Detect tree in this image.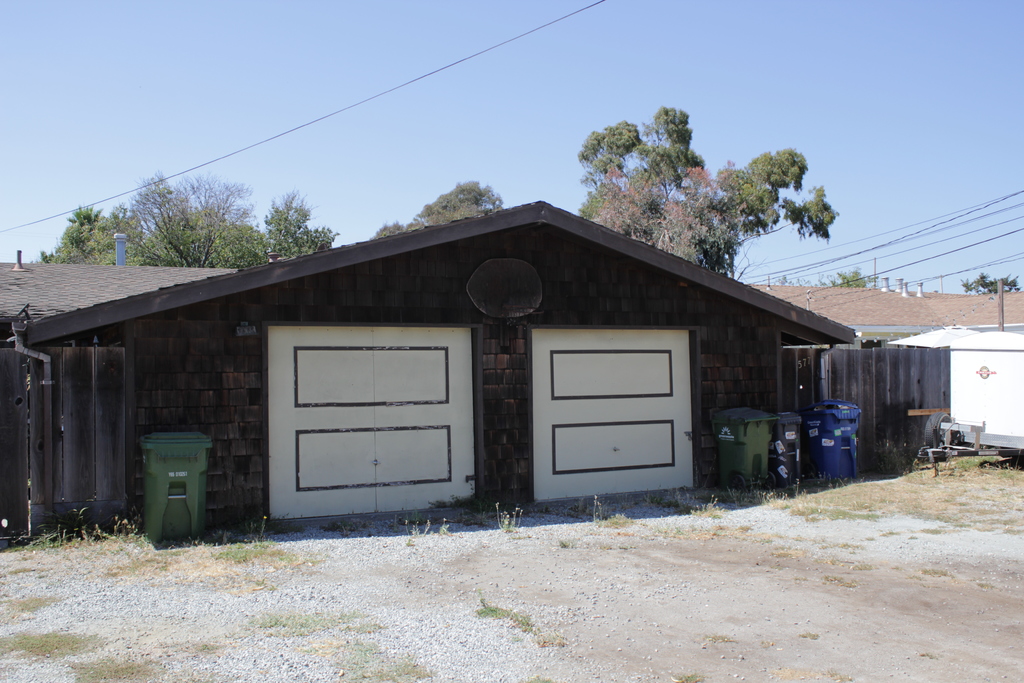
Detection: [364,178,504,247].
